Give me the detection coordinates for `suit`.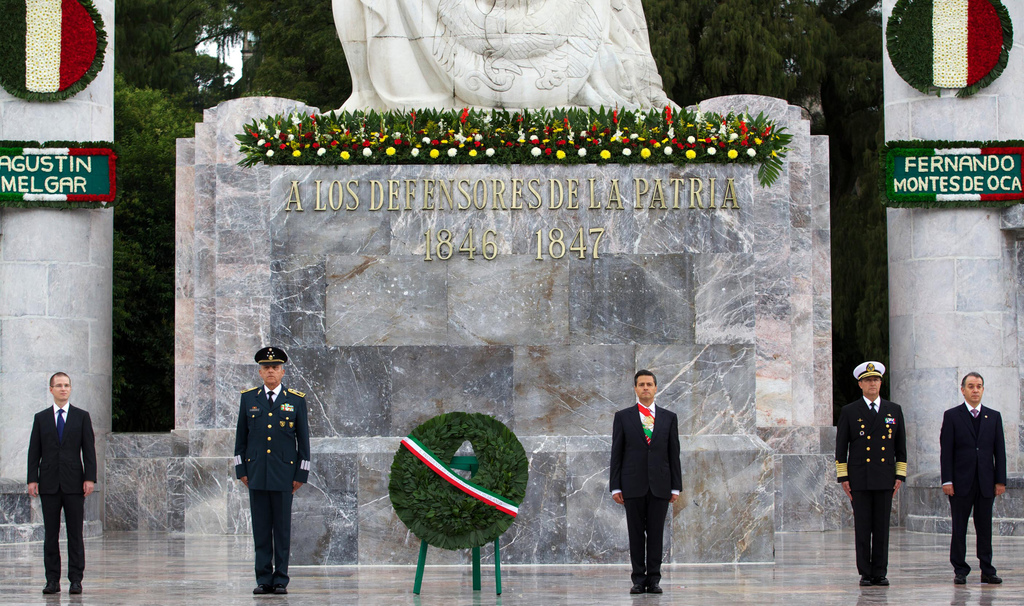
[x1=609, y1=401, x2=680, y2=585].
